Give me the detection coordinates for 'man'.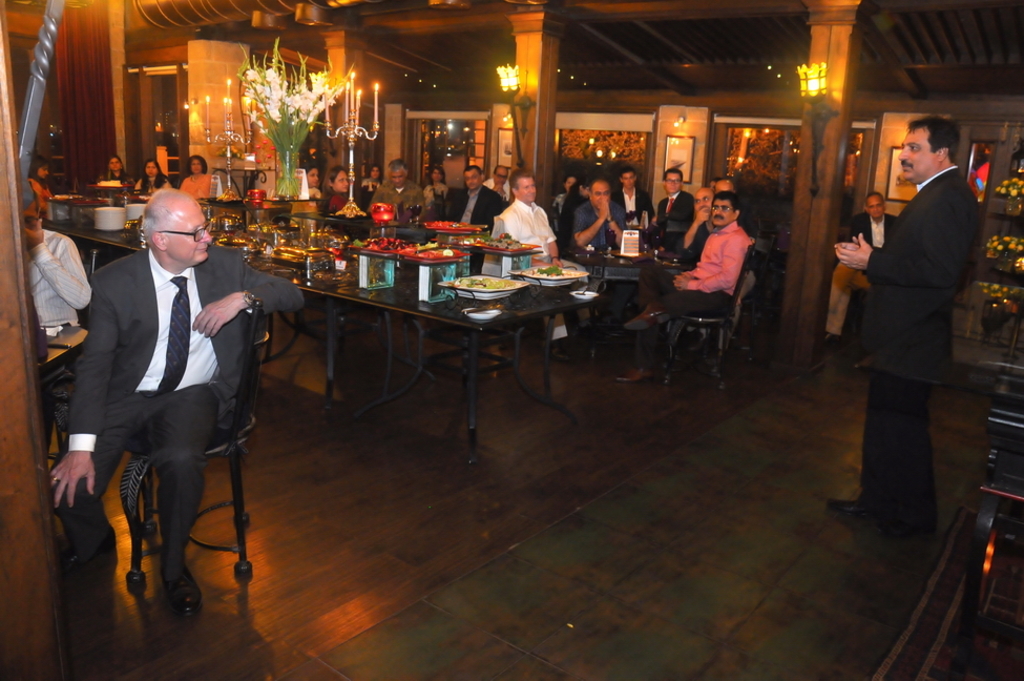
[447,164,506,263].
